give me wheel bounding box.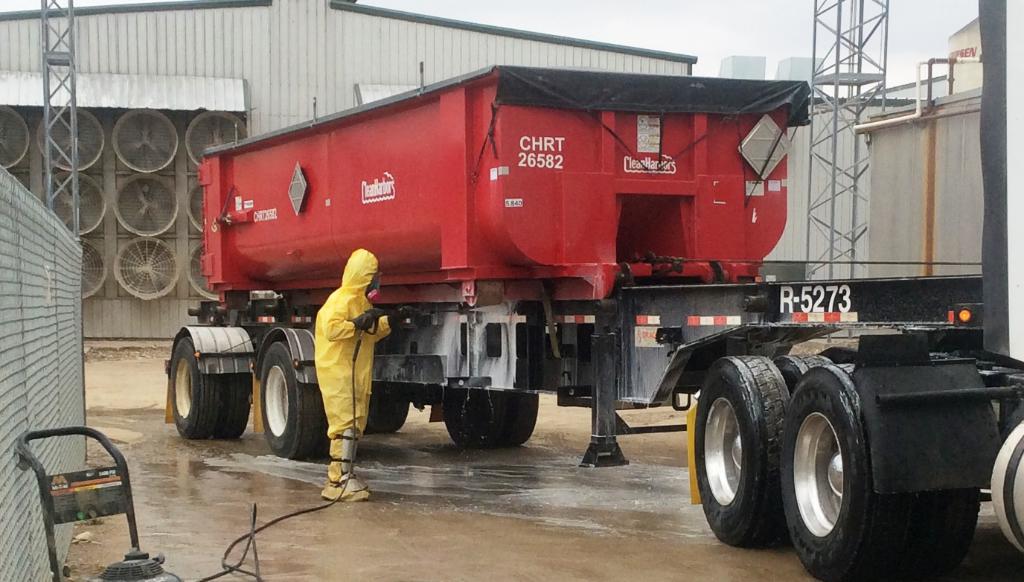
left=921, top=487, right=978, bottom=581.
